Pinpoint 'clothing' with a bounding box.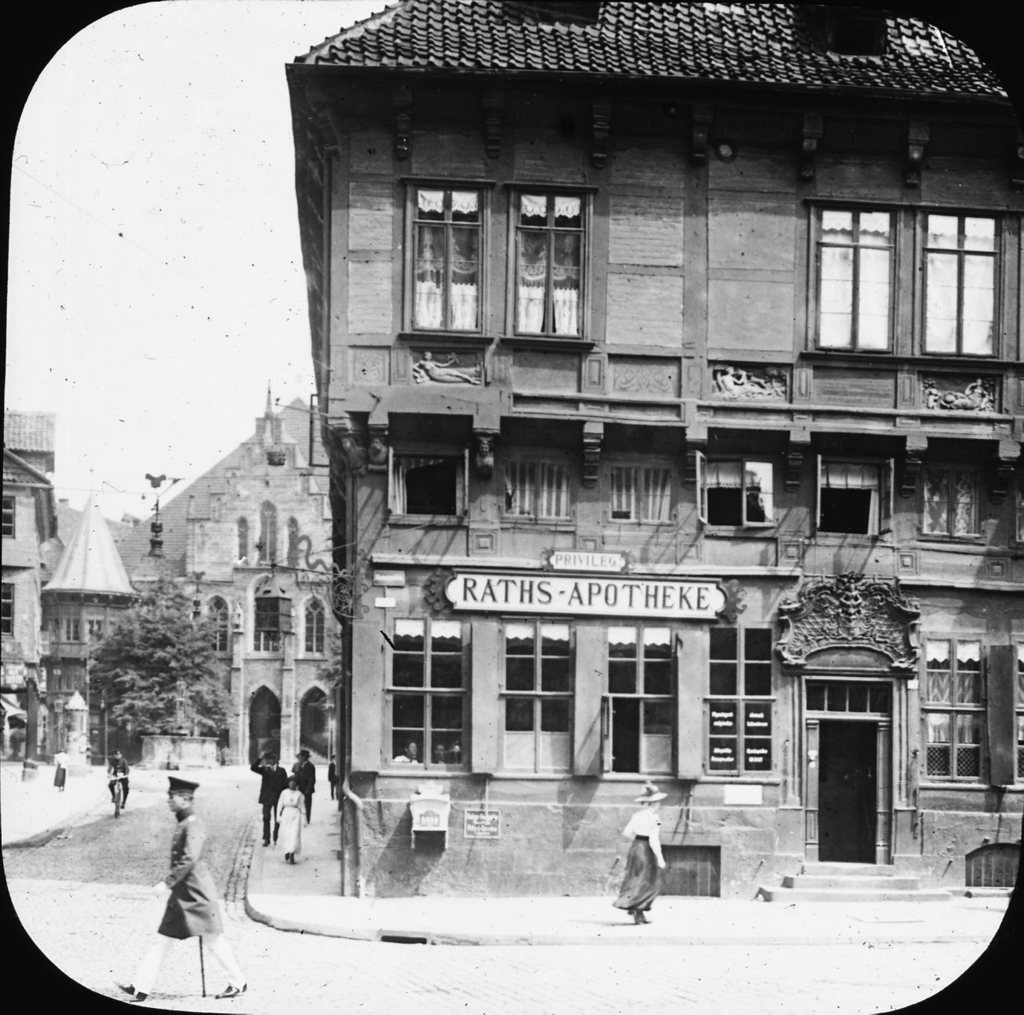
bbox=[272, 793, 305, 859].
